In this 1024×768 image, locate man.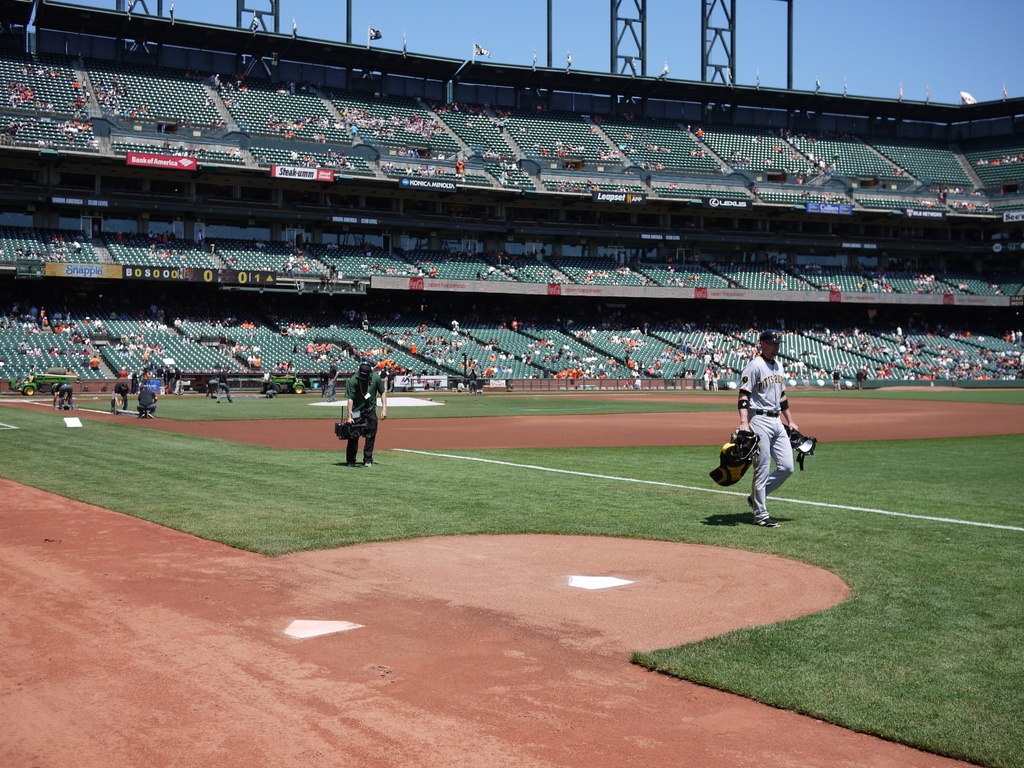
Bounding box: (685, 123, 693, 135).
